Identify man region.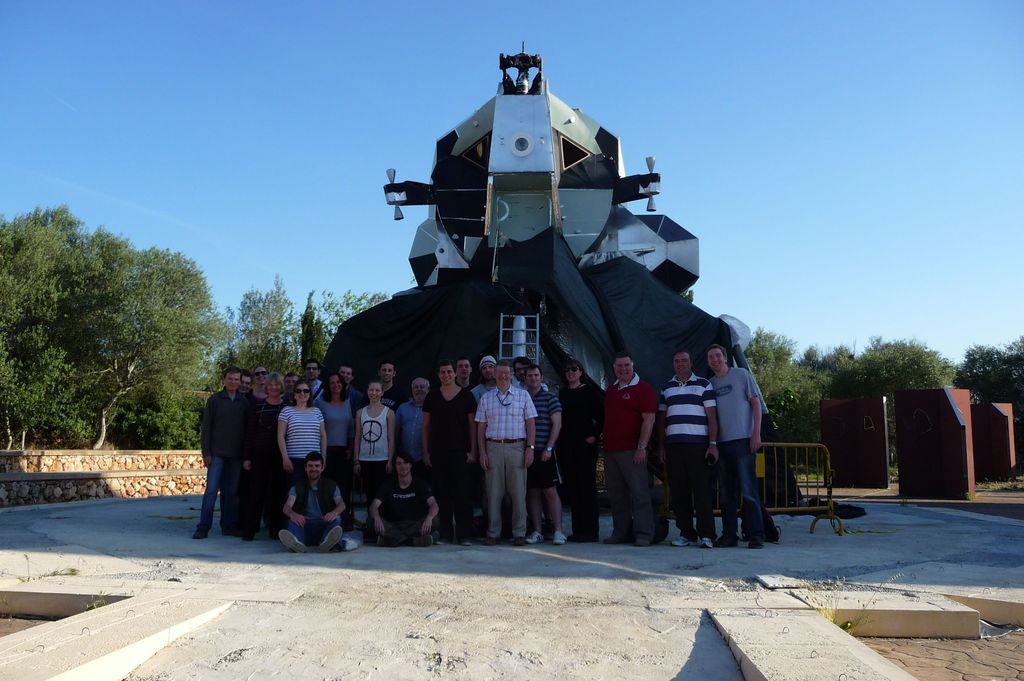
Region: [395,379,431,486].
